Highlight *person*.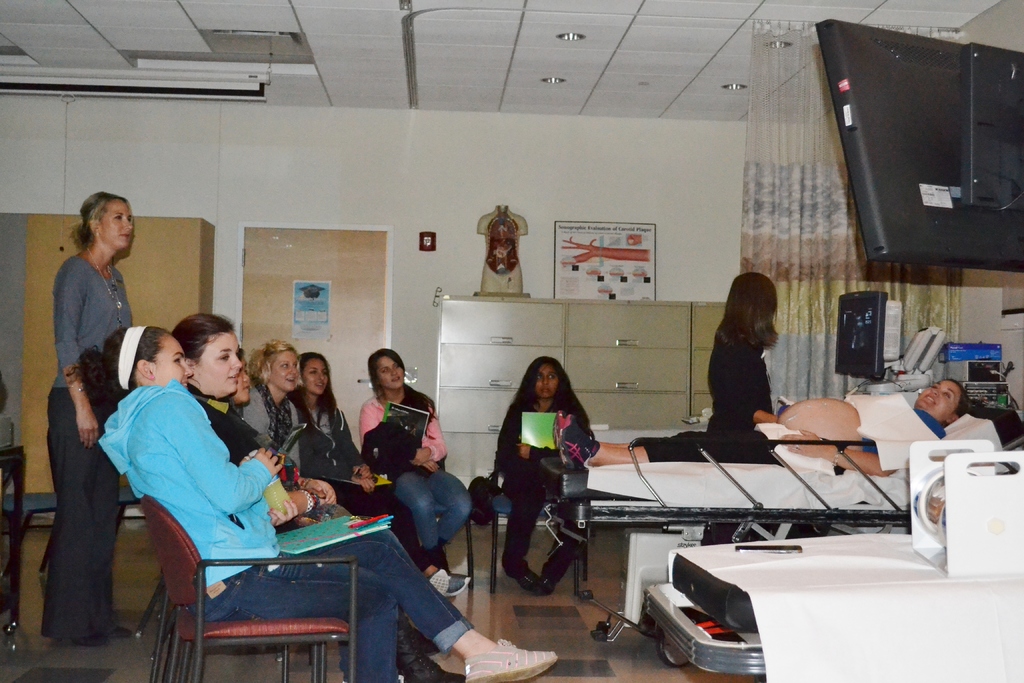
Highlighted region: bbox=[706, 269, 783, 435].
